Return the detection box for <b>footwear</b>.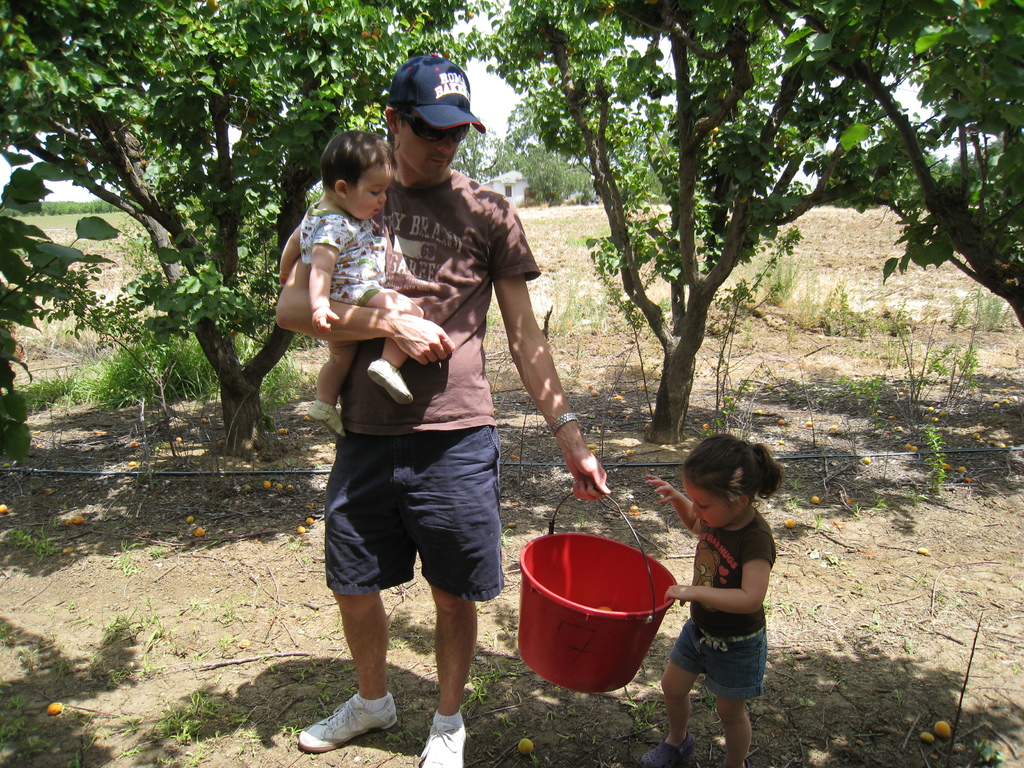
(x1=415, y1=715, x2=488, y2=767).
